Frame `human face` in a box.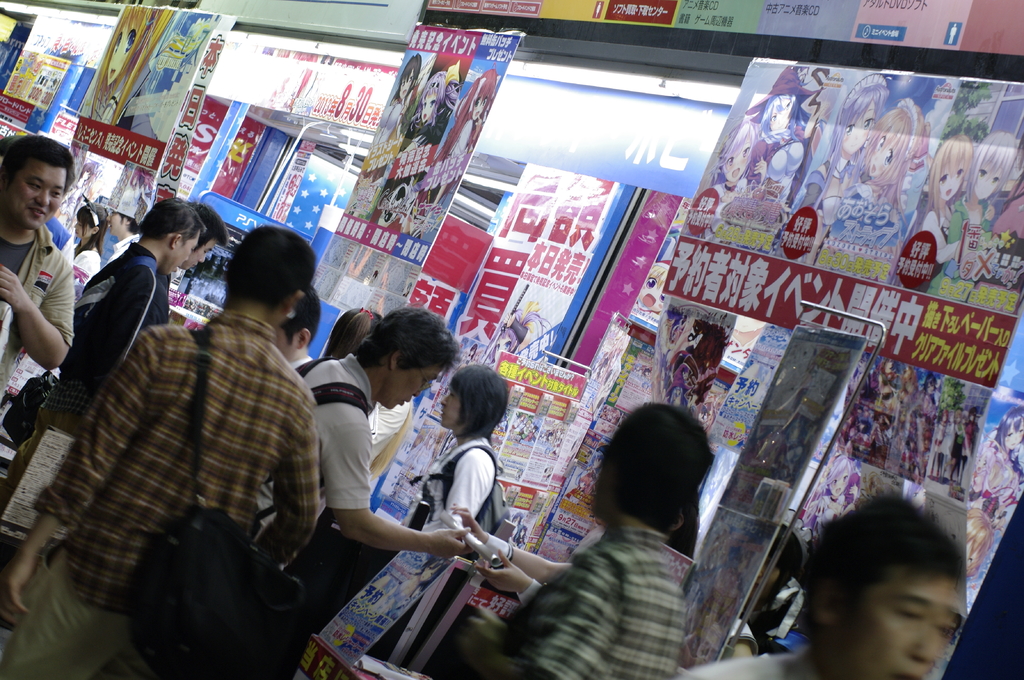
{"x1": 843, "y1": 564, "x2": 959, "y2": 679}.
